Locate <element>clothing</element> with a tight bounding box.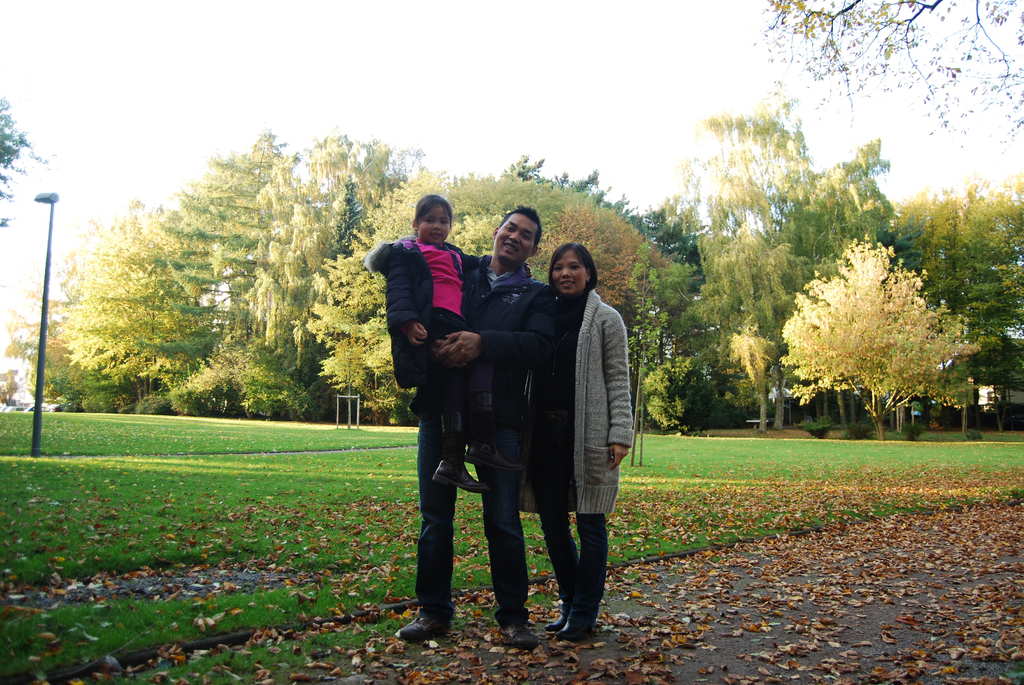
Rect(371, 212, 478, 400).
